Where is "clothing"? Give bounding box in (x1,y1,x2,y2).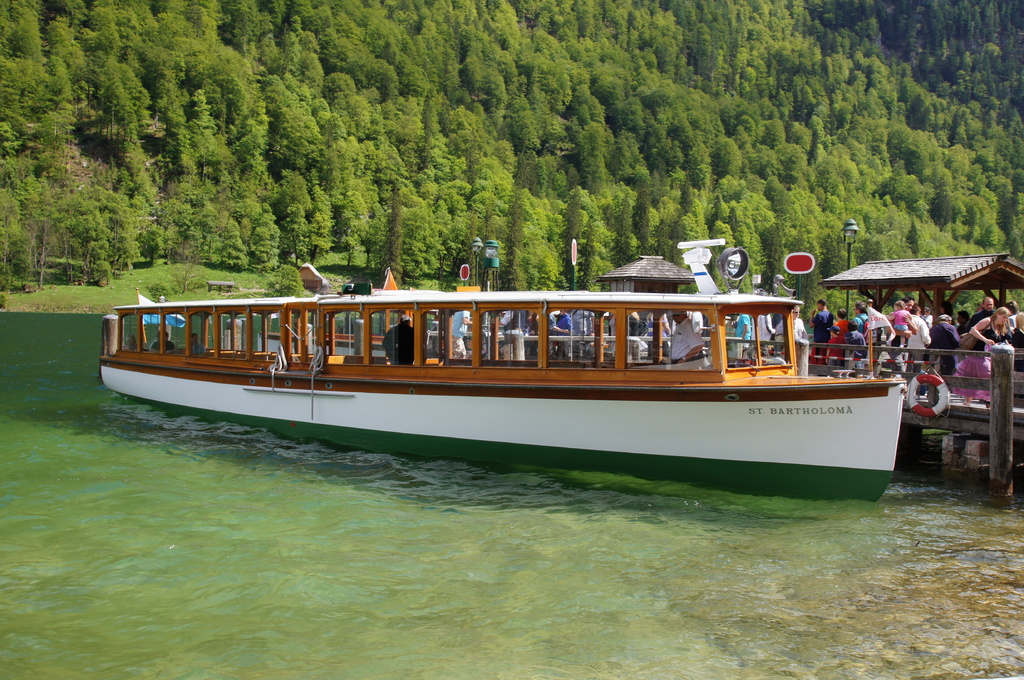
(451,308,471,360).
